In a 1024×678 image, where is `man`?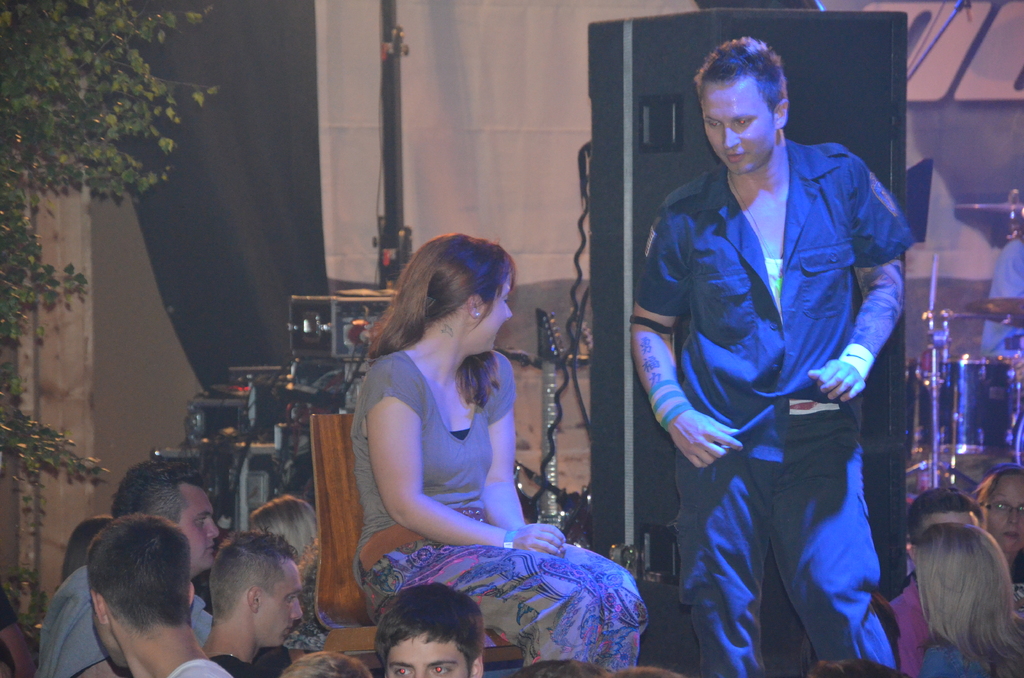
rect(45, 455, 222, 677).
